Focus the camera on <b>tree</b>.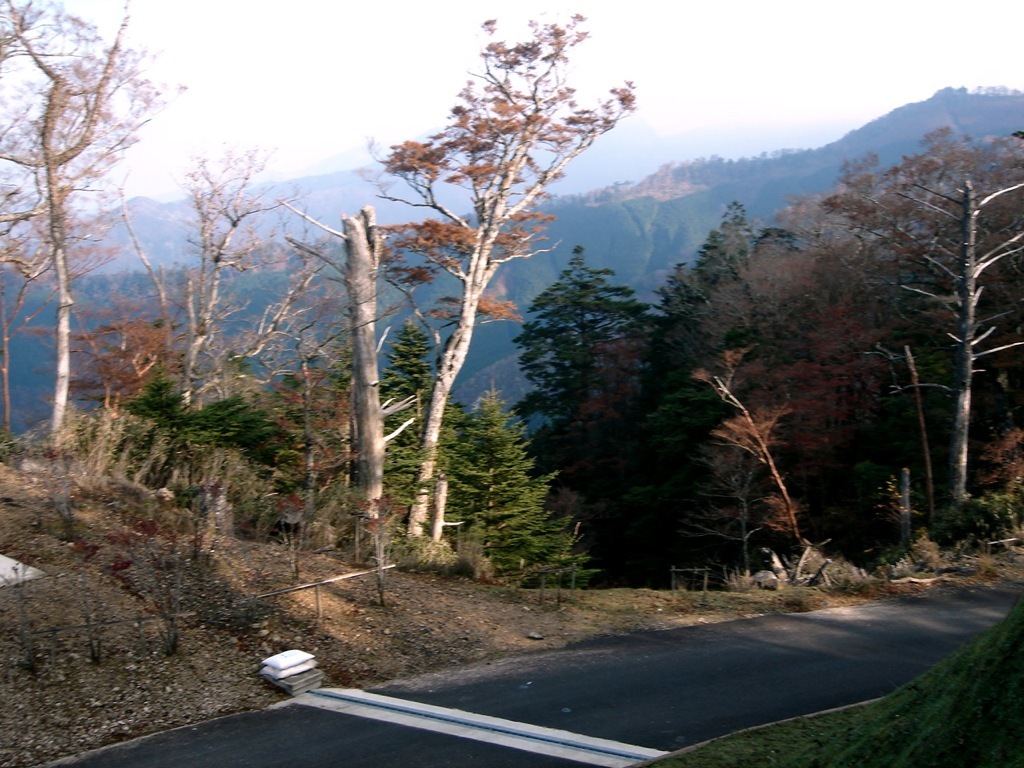
Focus region: locate(652, 195, 843, 610).
